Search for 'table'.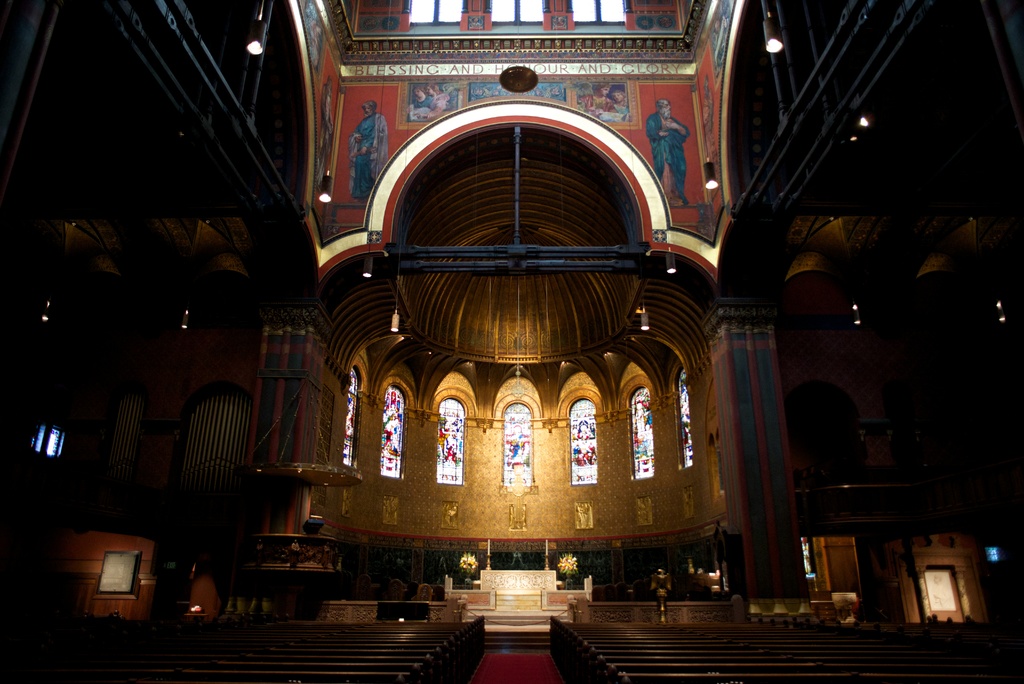
Found at bbox(374, 594, 440, 616).
